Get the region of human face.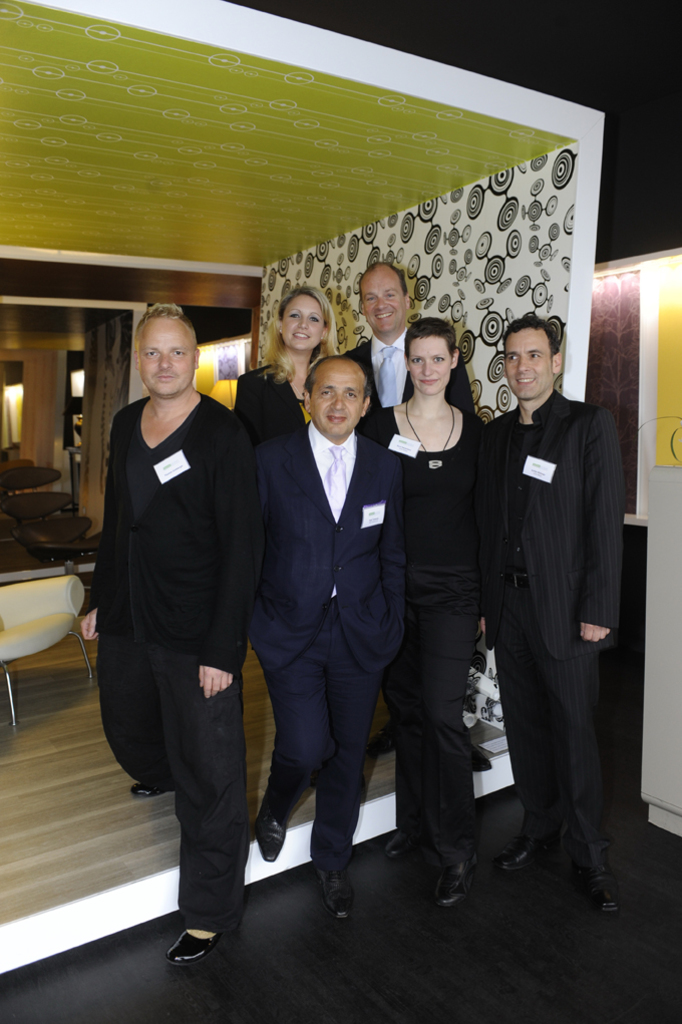
<region>501, 323, 553, 401</region>.
